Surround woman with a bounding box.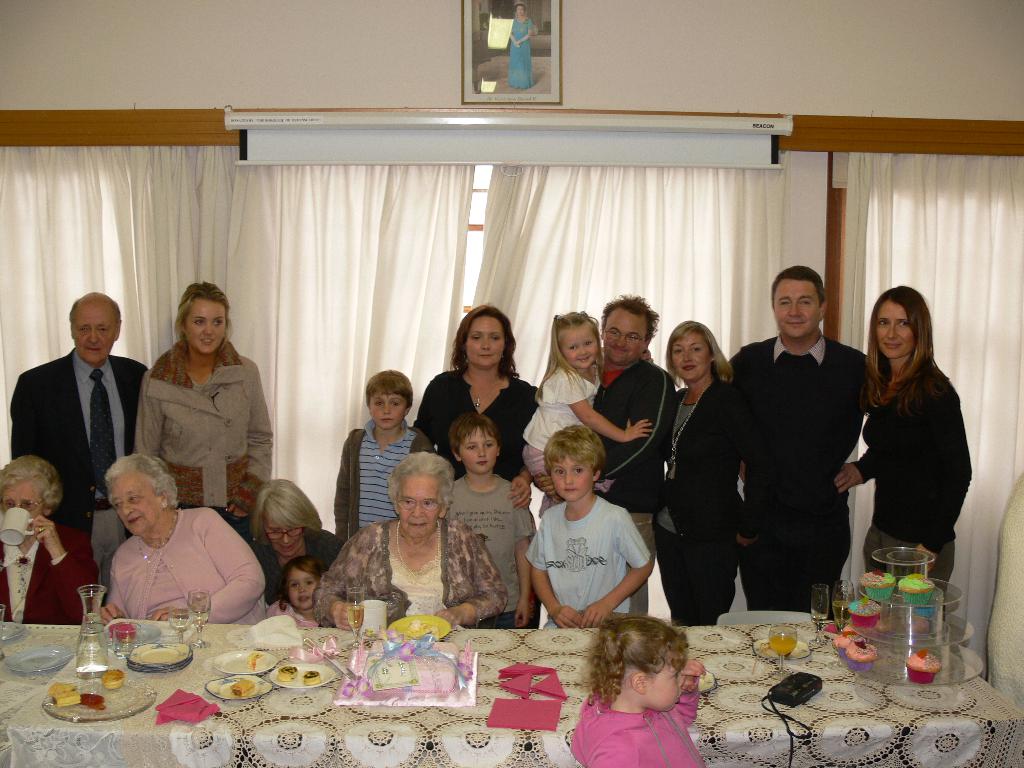
414 305 543 507.
